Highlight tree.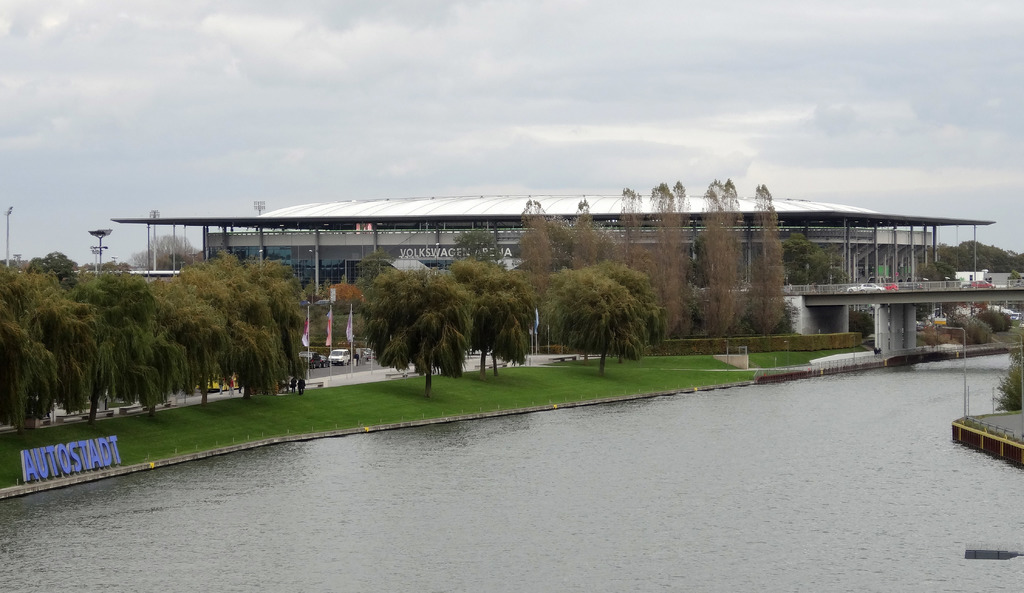
Highlighted region: 828/264/843/281.
